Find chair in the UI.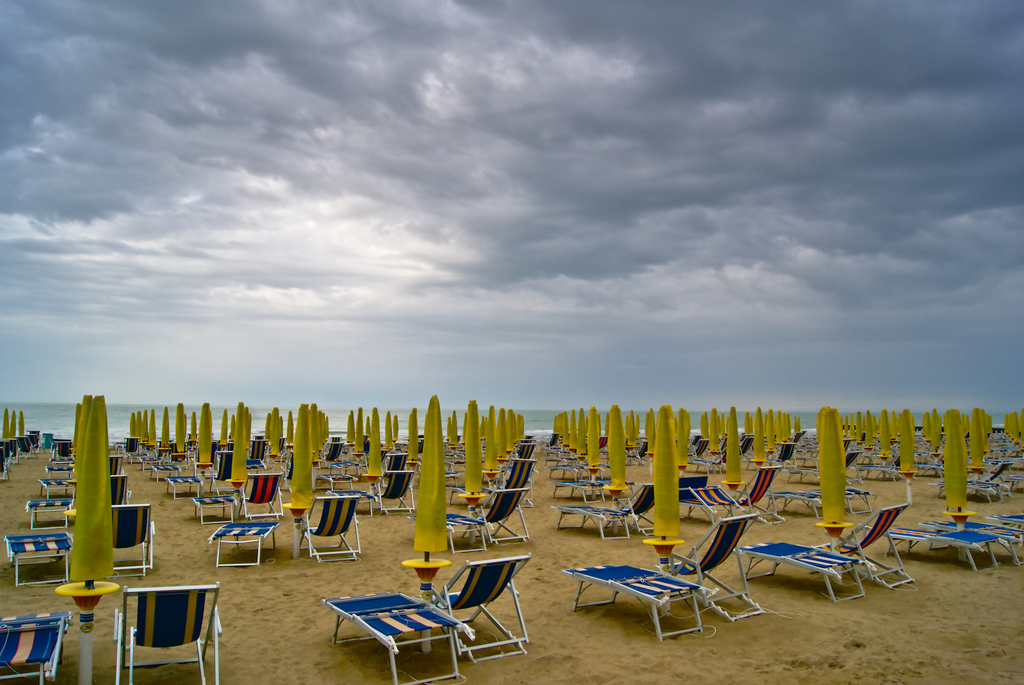
UI element at [10, 435, 37, 462].
